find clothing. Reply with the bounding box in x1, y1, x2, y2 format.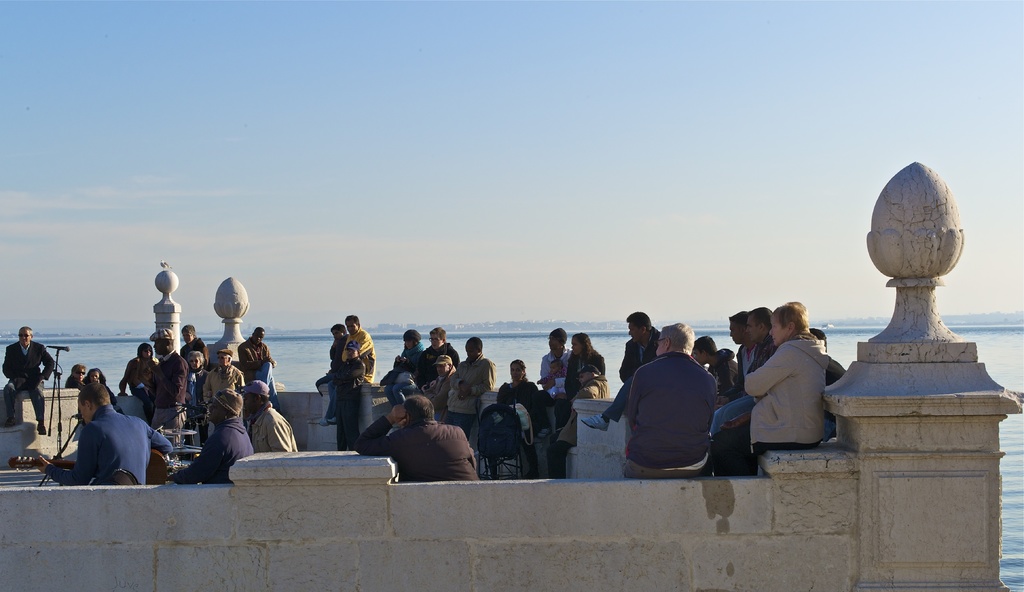
177, 411, 252, 481.
